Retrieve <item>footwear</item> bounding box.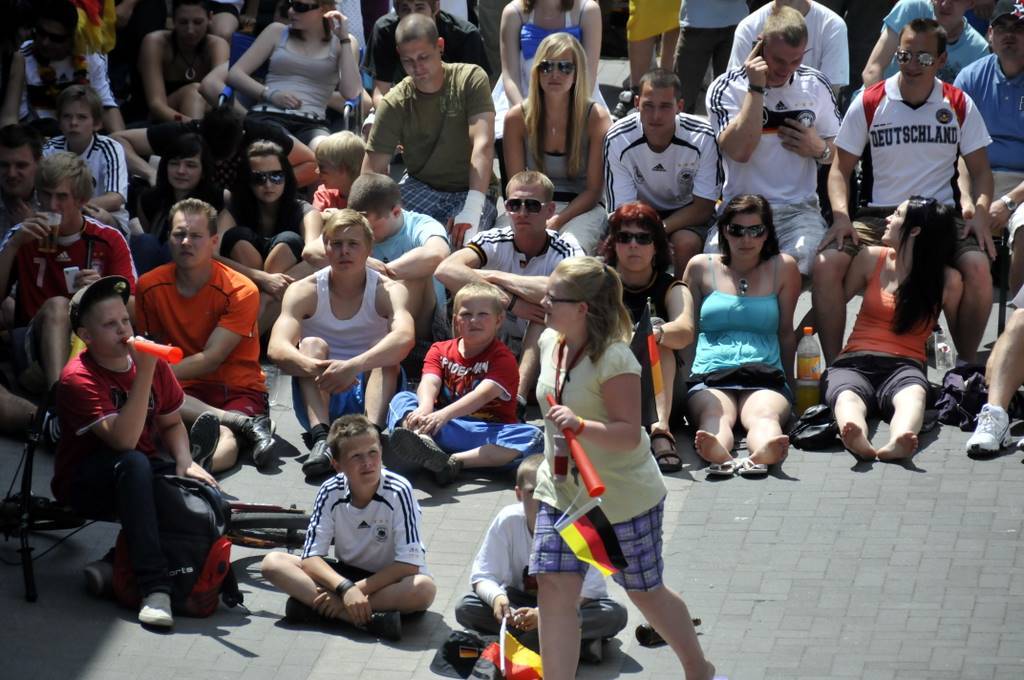
Bounding box: {"x1": 791, "y1": 398, "x2": 831, "y2": 449}.
